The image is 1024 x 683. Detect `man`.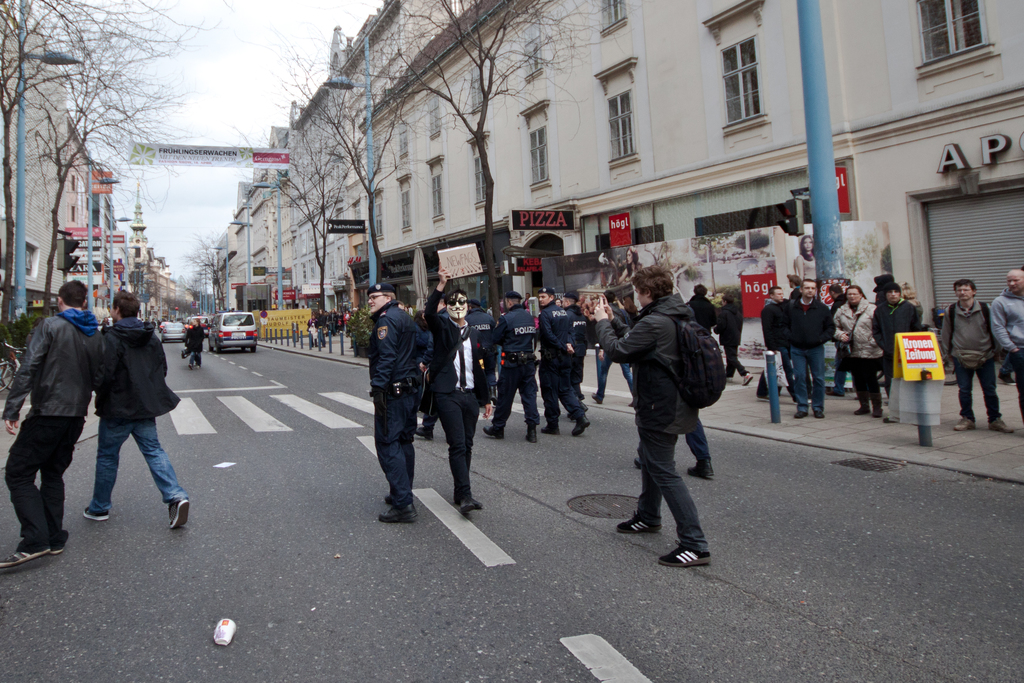
Detection: bbox(550, 288, 585, 423).
